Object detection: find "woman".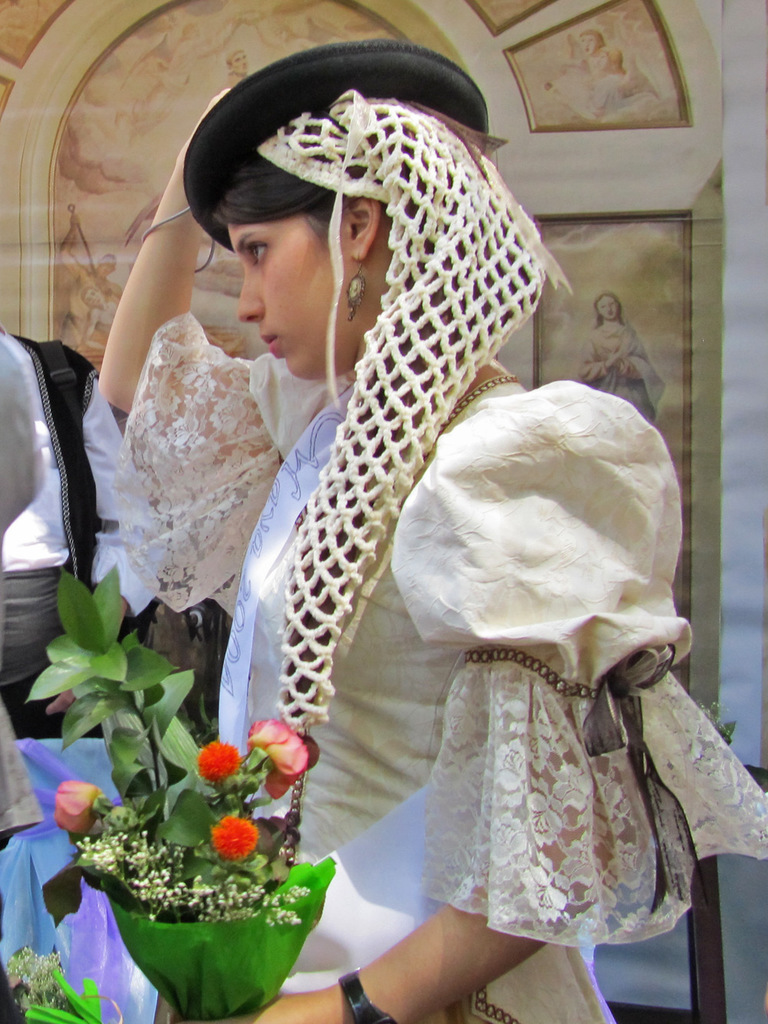
rect(98, 41, 767, 1023).
